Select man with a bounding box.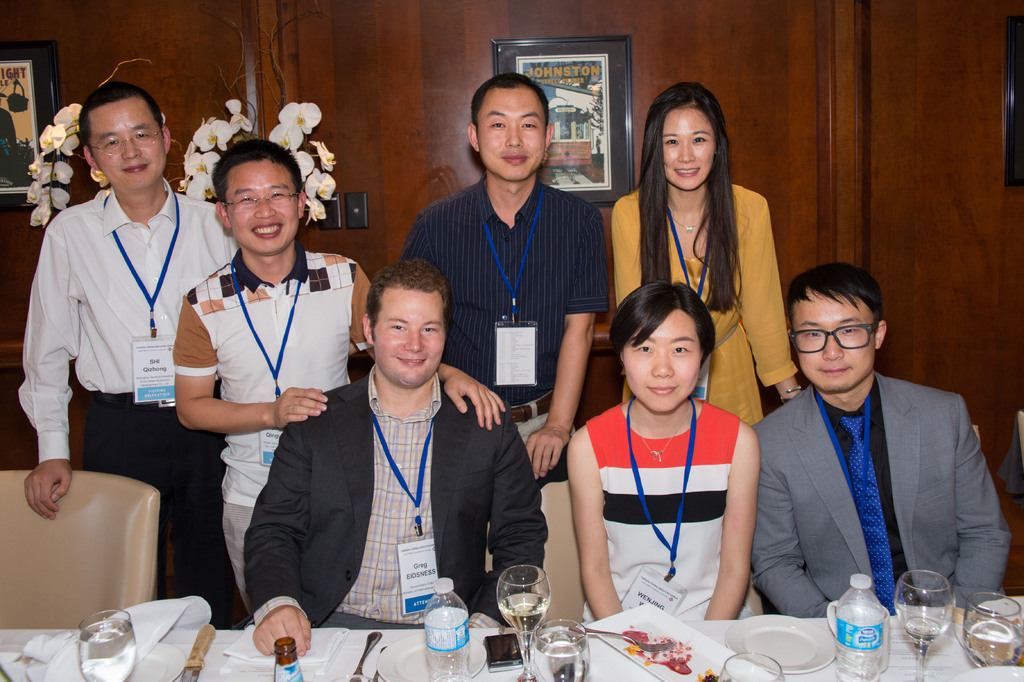
bbox=[240, 257, 549, 658].
